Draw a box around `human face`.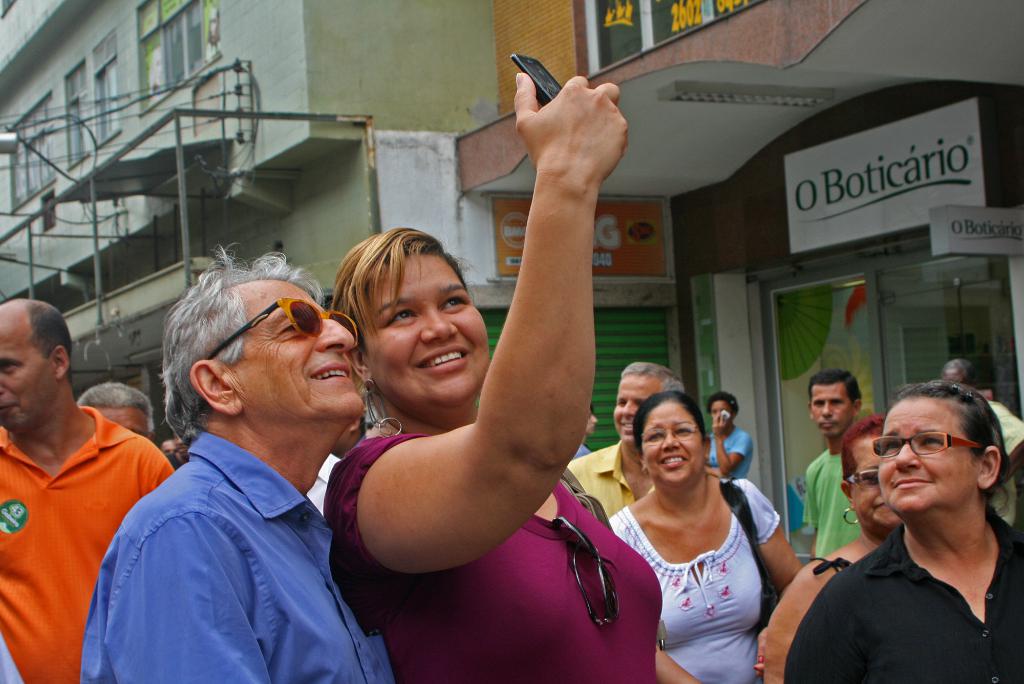
[711,398,732,431].
